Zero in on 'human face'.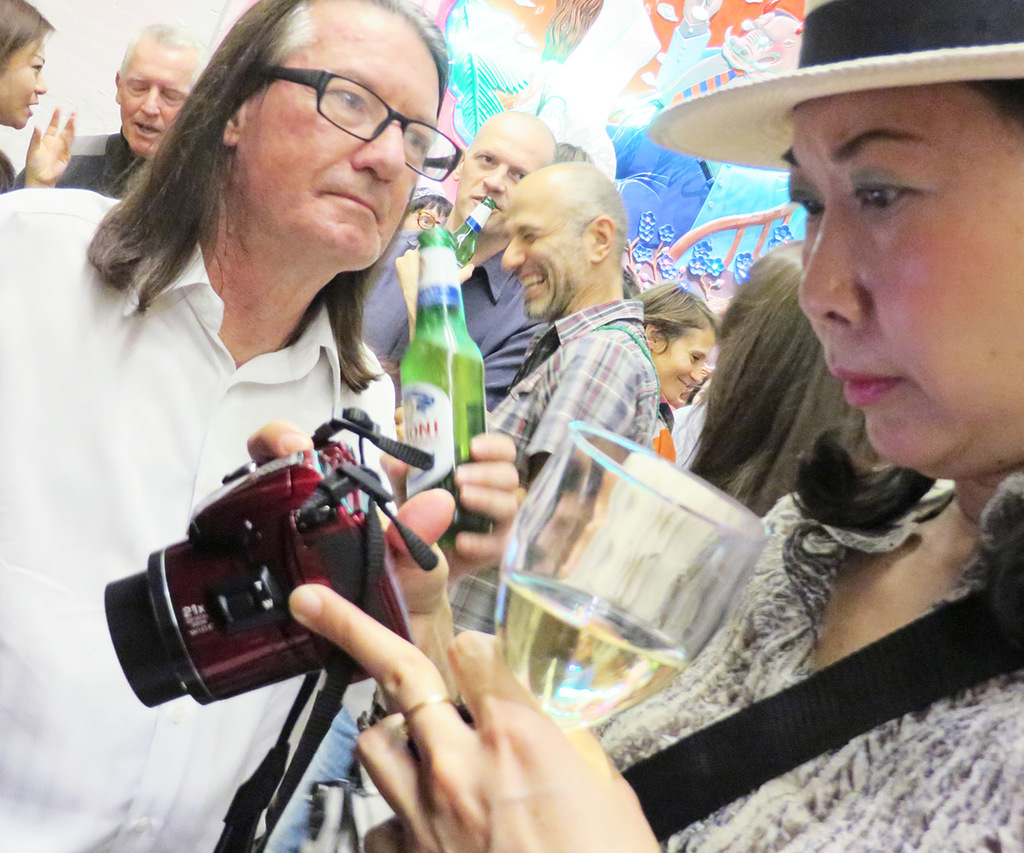
Zeroed in: Rect(501, 191, 597, 317).
